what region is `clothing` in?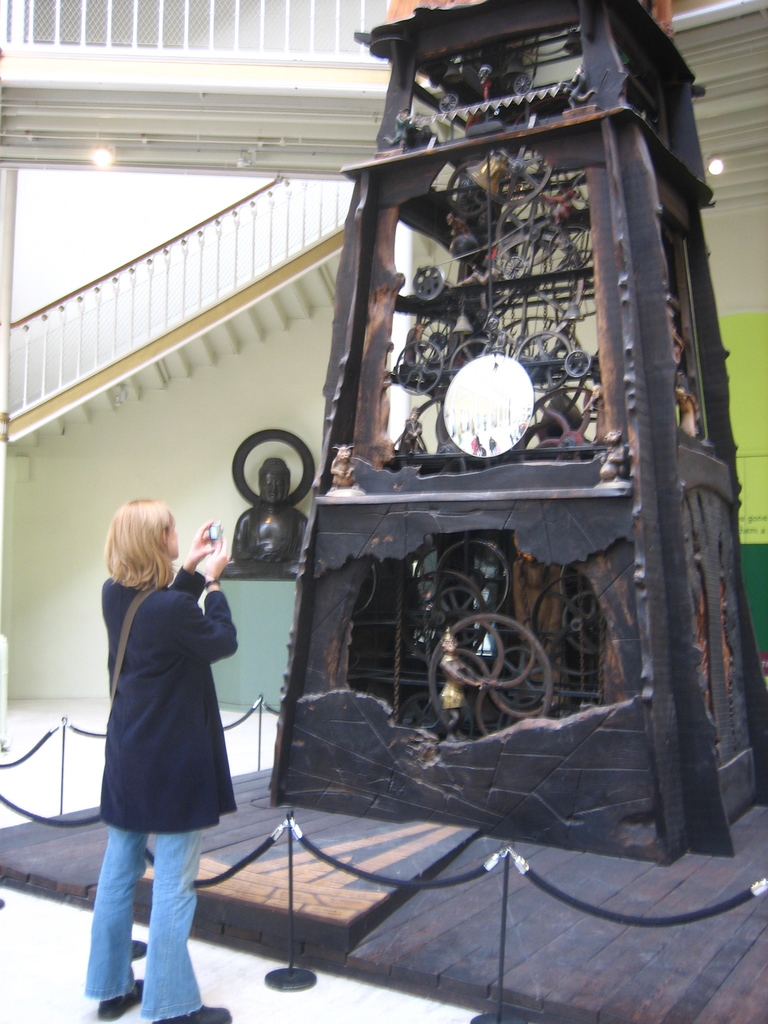
region(78, 591, 237, 1023).
